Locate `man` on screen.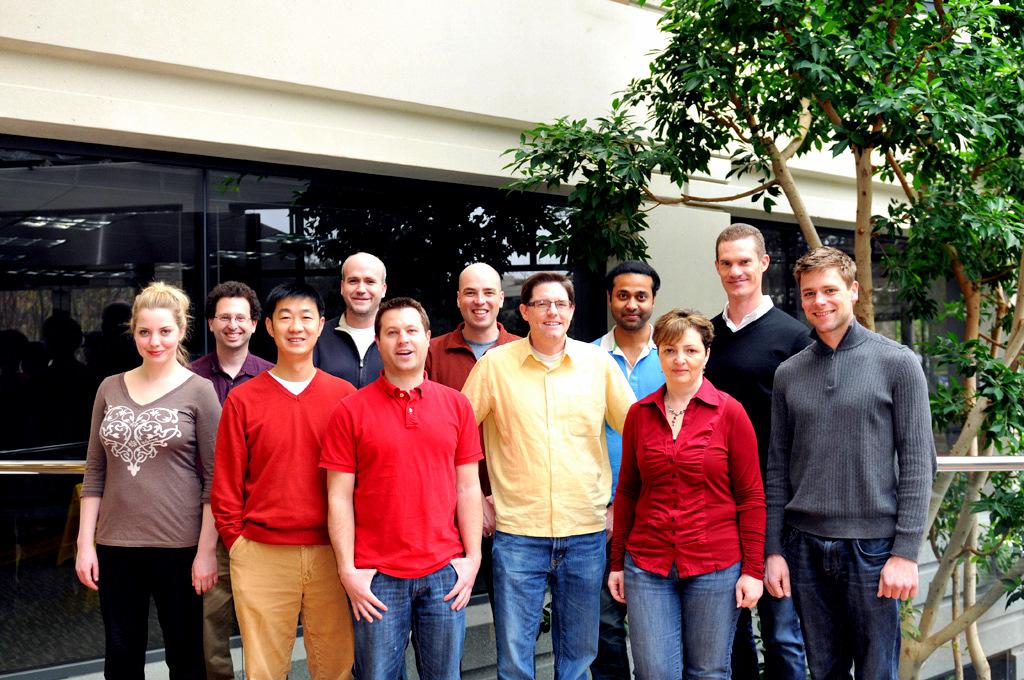
On screen at detection(320, 295, 487, 679).
